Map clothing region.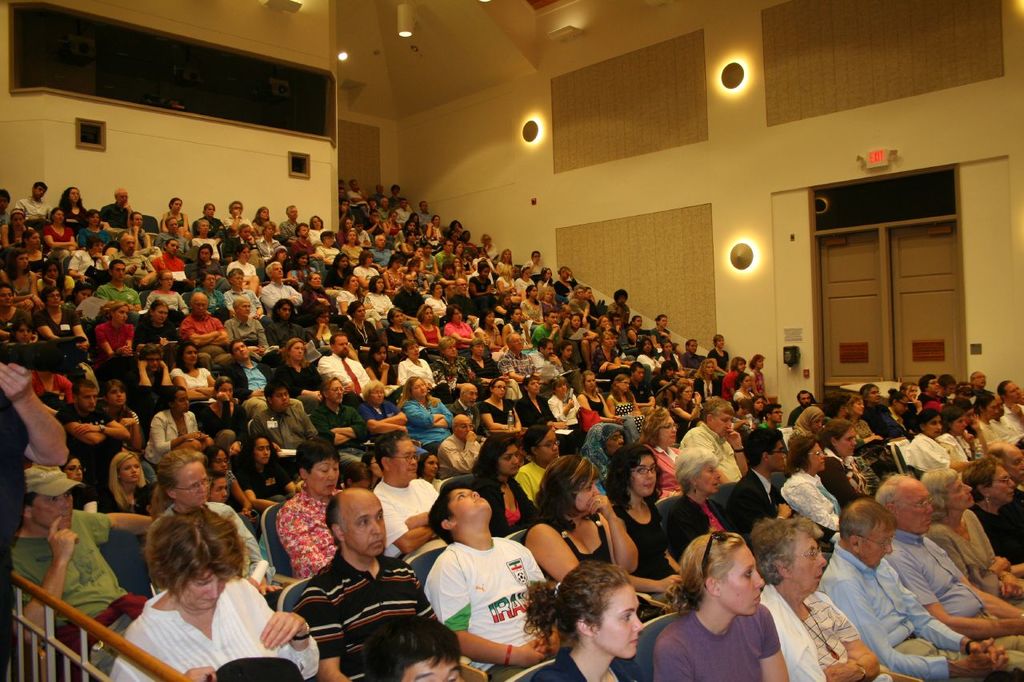
Mapped to rect(33, 303, 80, 349).
